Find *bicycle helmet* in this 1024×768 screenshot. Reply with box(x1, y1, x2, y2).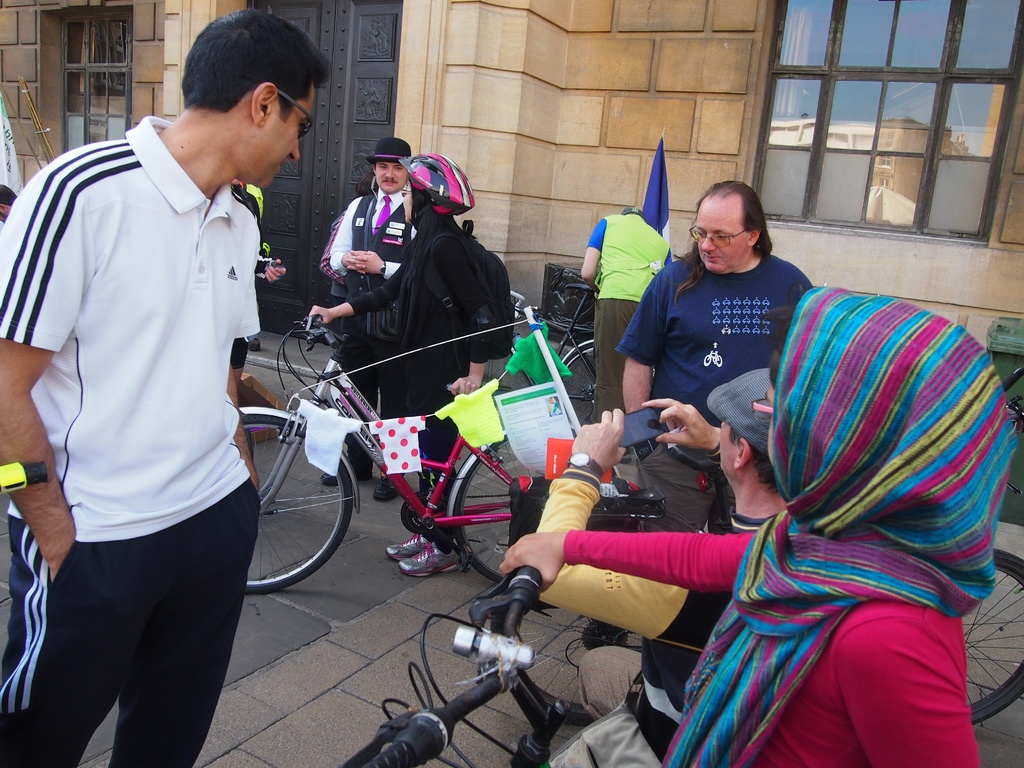
box(401, 147, 474, 239).
